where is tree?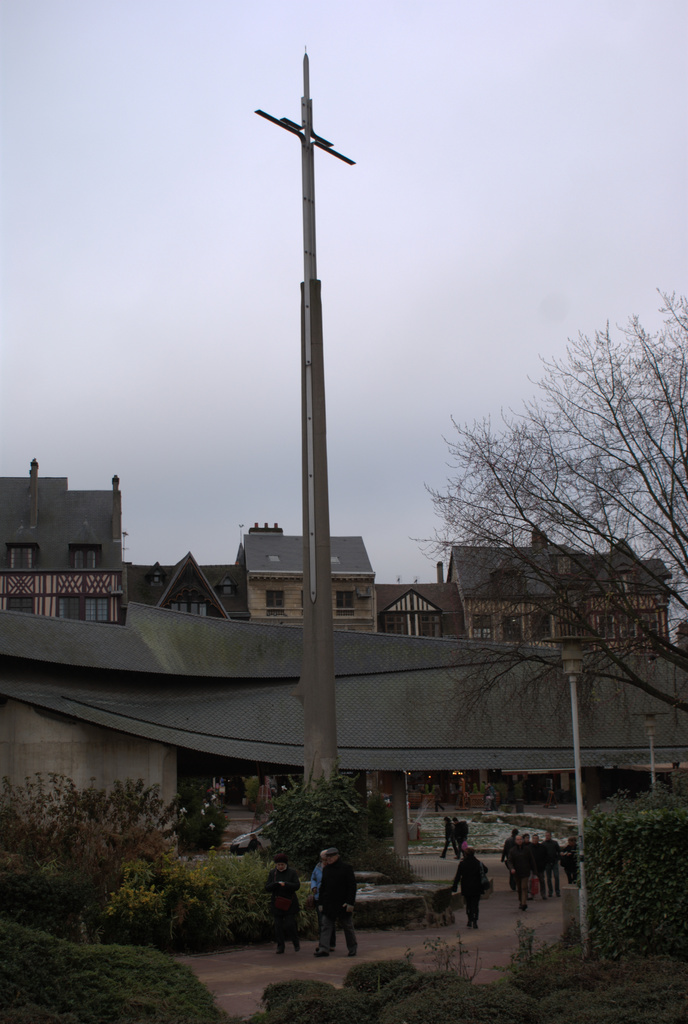
rect(0, 764, 177, 865).
